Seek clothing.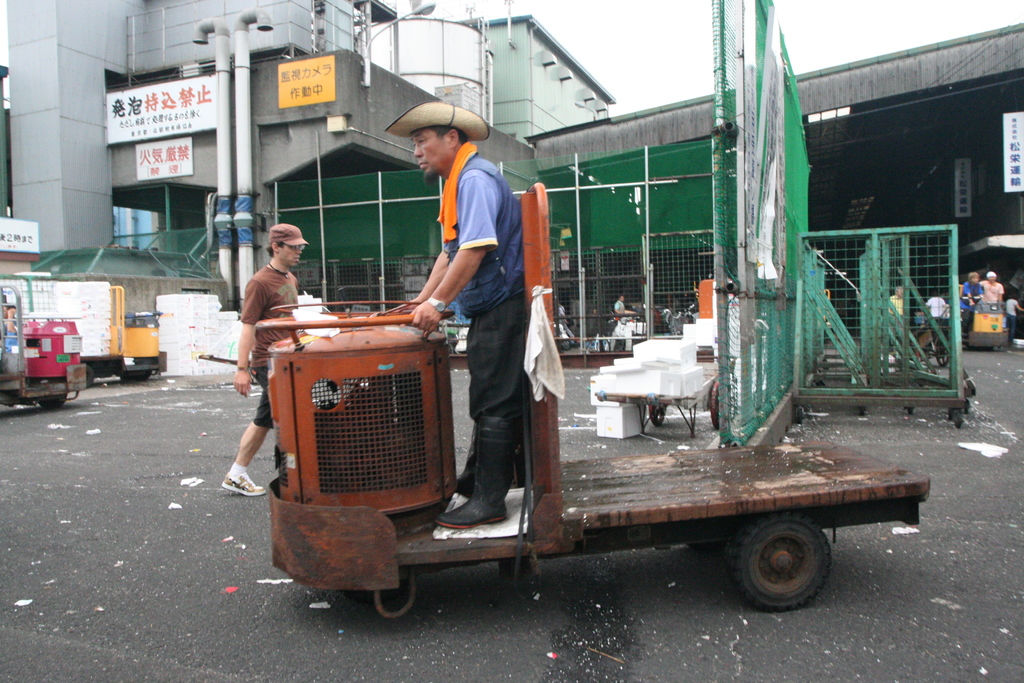
958, 277, 974, 333.
